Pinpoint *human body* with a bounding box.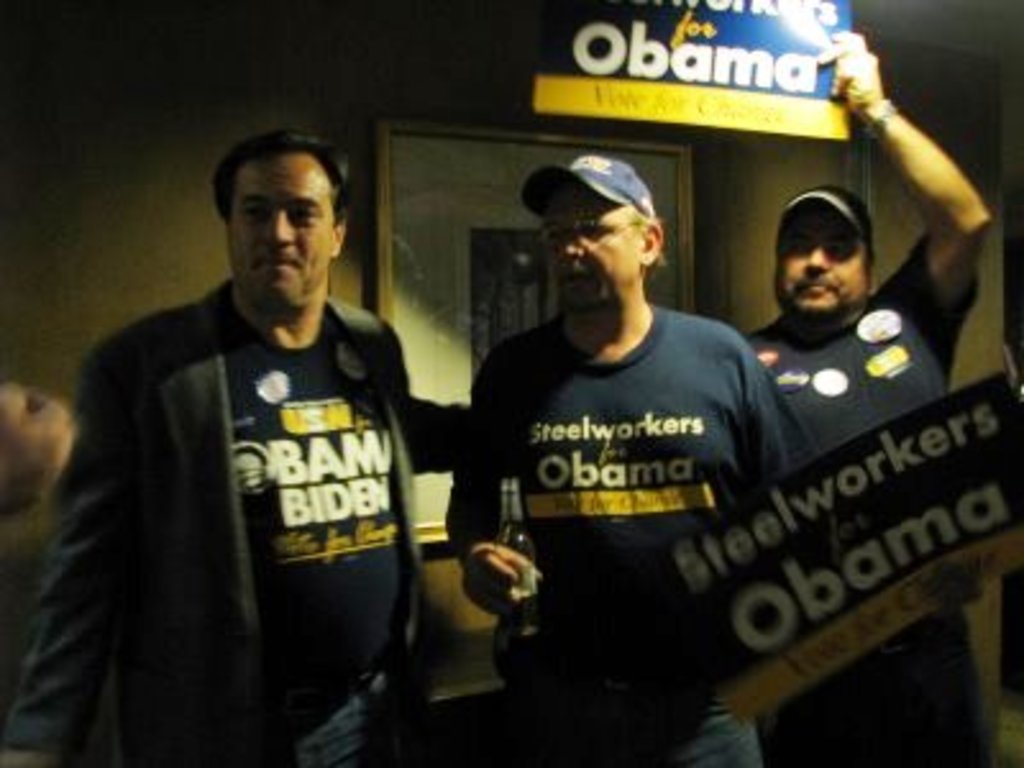
(735, 31, 988, 765).
